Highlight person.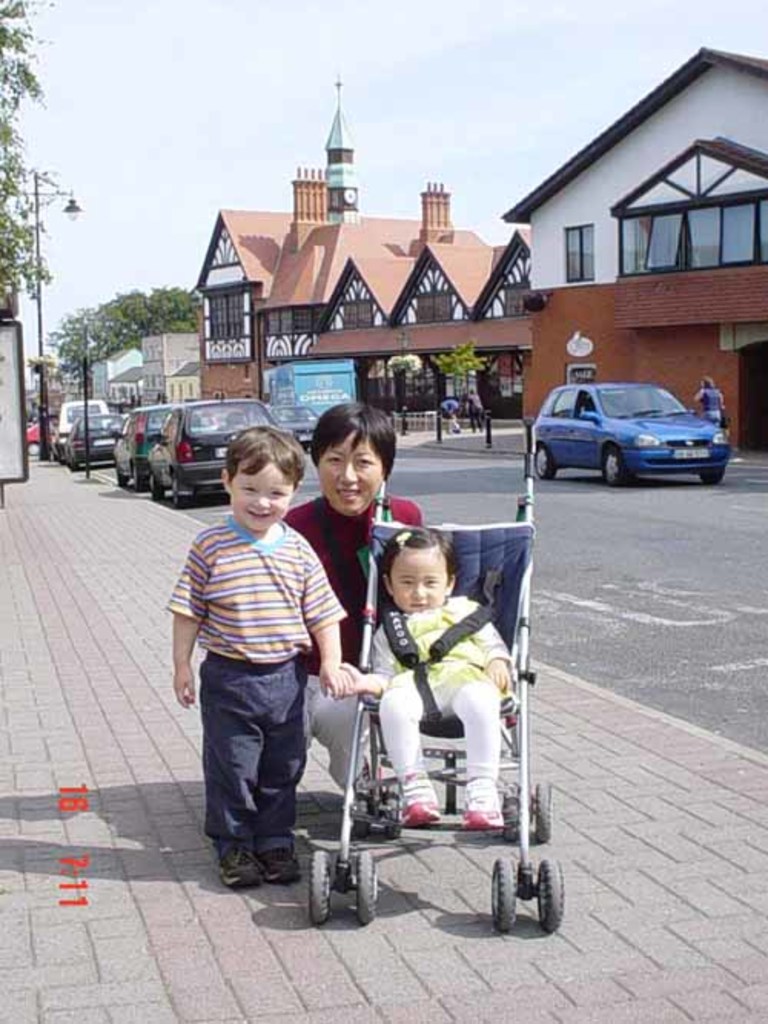
Highlighted region: 323 527 510 835.
